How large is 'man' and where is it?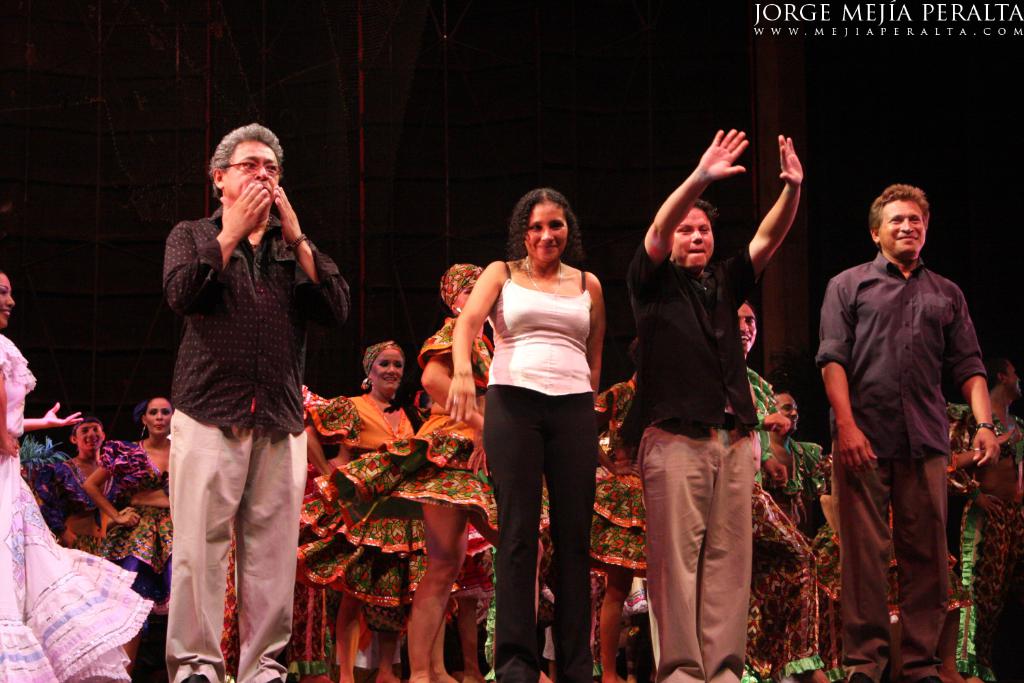
Bounding box: bbox(815, 182, 1007, 682).
